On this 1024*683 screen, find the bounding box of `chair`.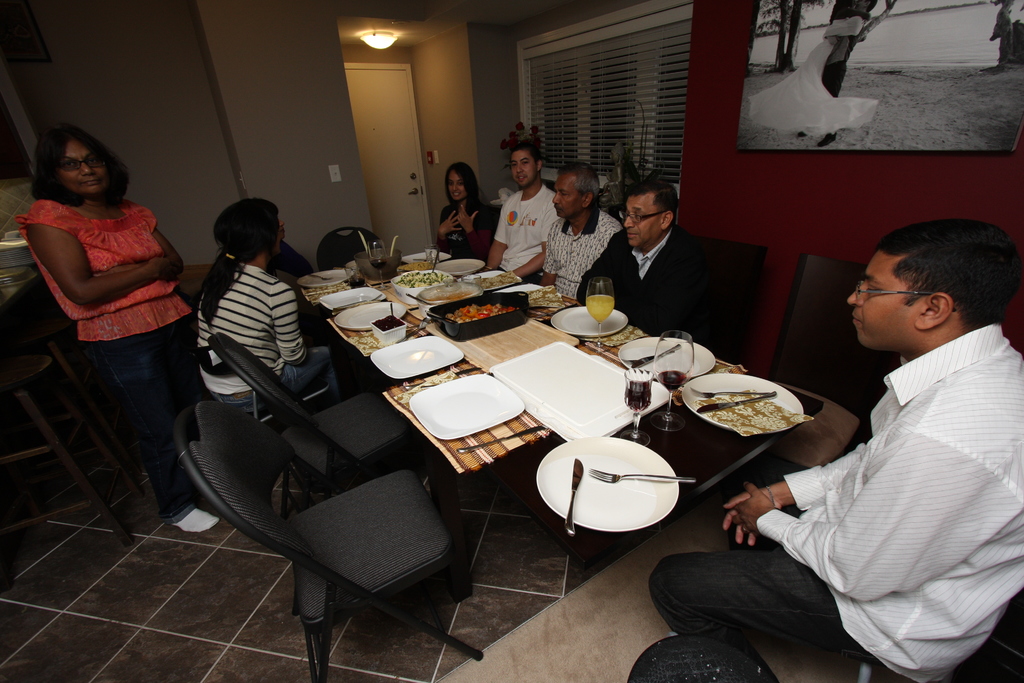
Bounding box: rect(316, 224, 388, 273).
